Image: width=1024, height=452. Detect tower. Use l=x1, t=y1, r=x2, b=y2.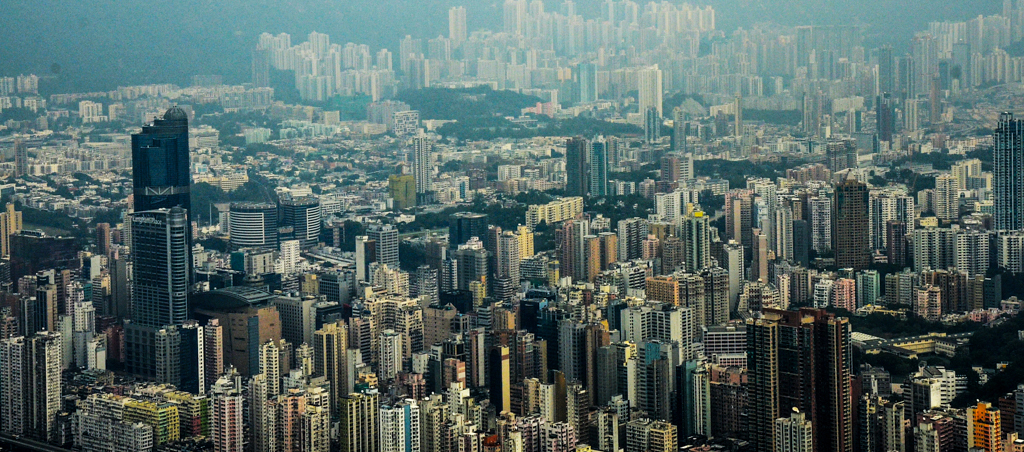
l=493, t=339, r=517, b=415.
